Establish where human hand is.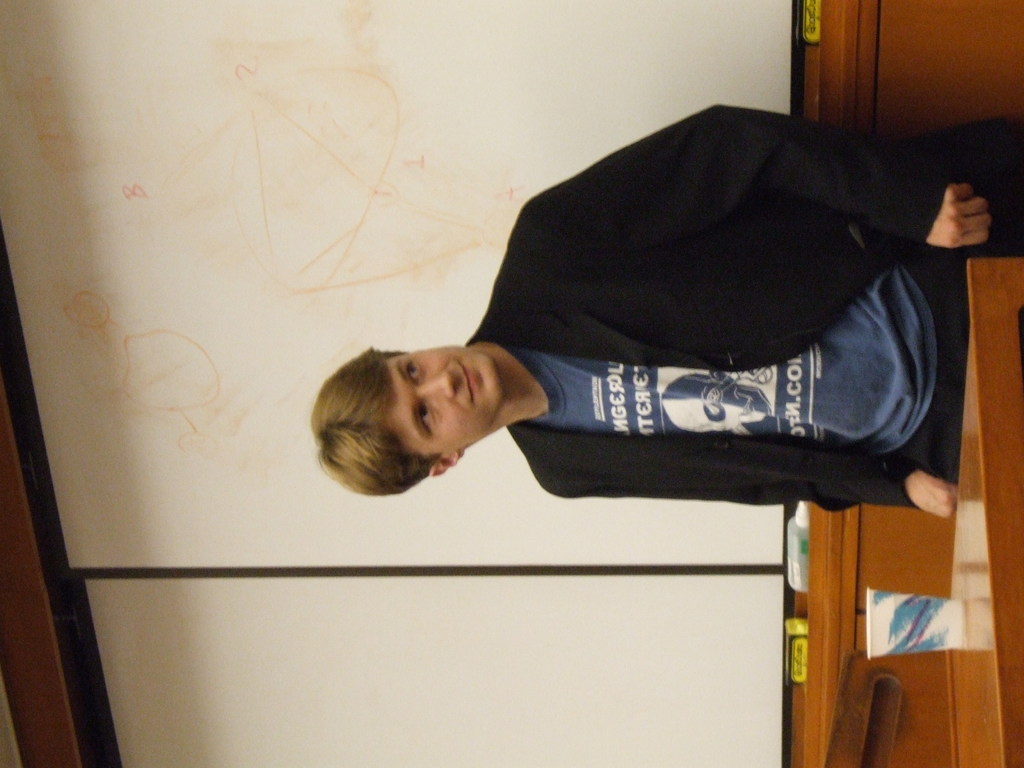
Established at (924, 180, 996, 249).
